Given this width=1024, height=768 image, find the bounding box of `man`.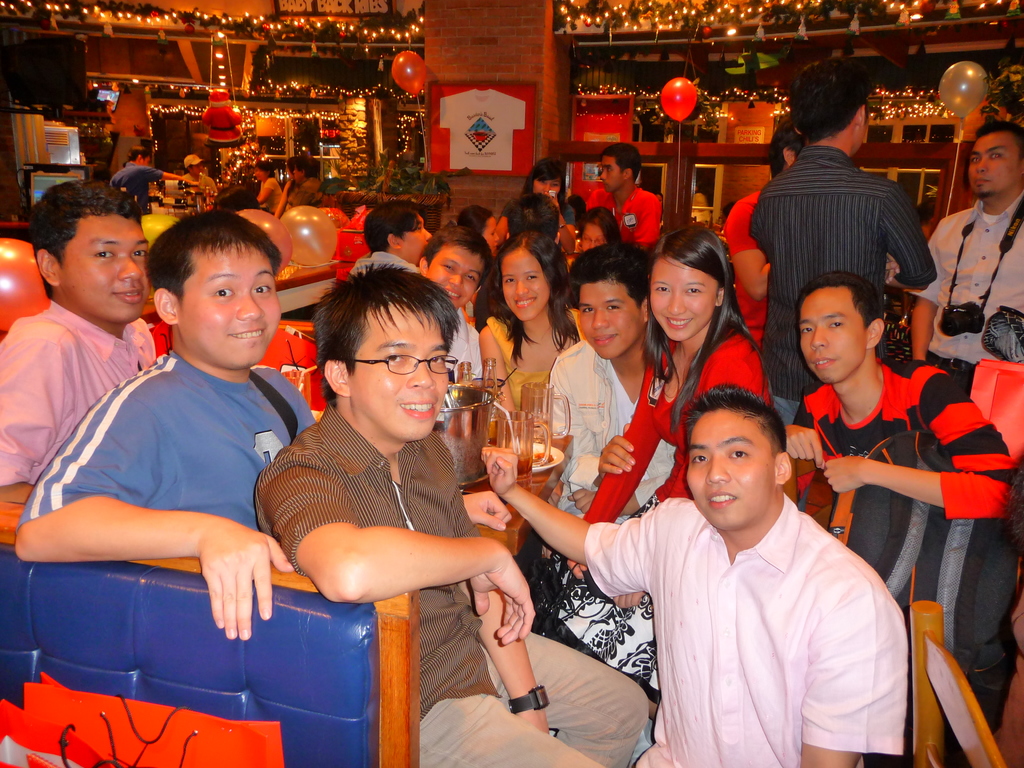
Rect(750, 60, 935, 424).
